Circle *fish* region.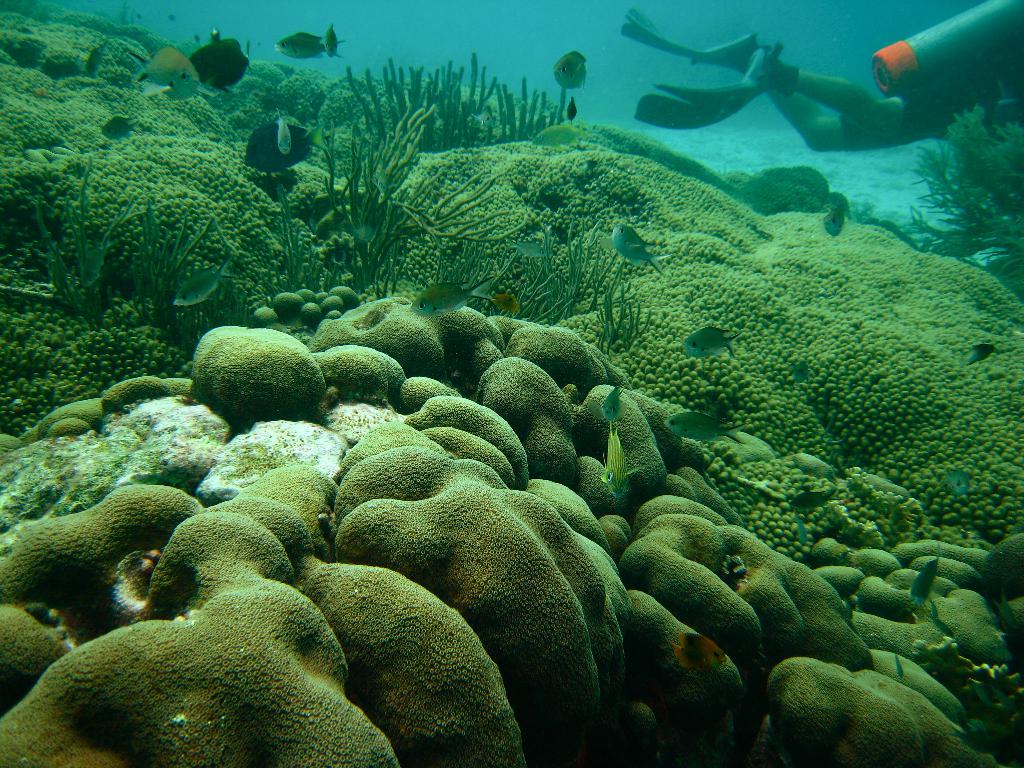
Region: bbox=(598, 428, 646, 502).
